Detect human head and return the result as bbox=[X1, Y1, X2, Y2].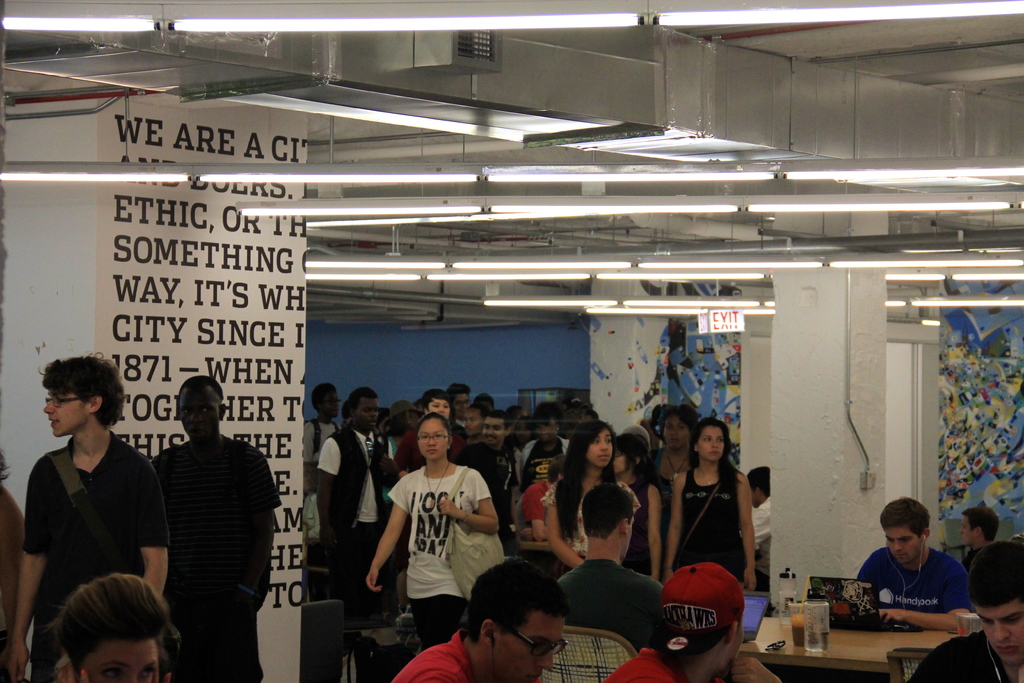
bbox=[744, 466, 778, 513].
